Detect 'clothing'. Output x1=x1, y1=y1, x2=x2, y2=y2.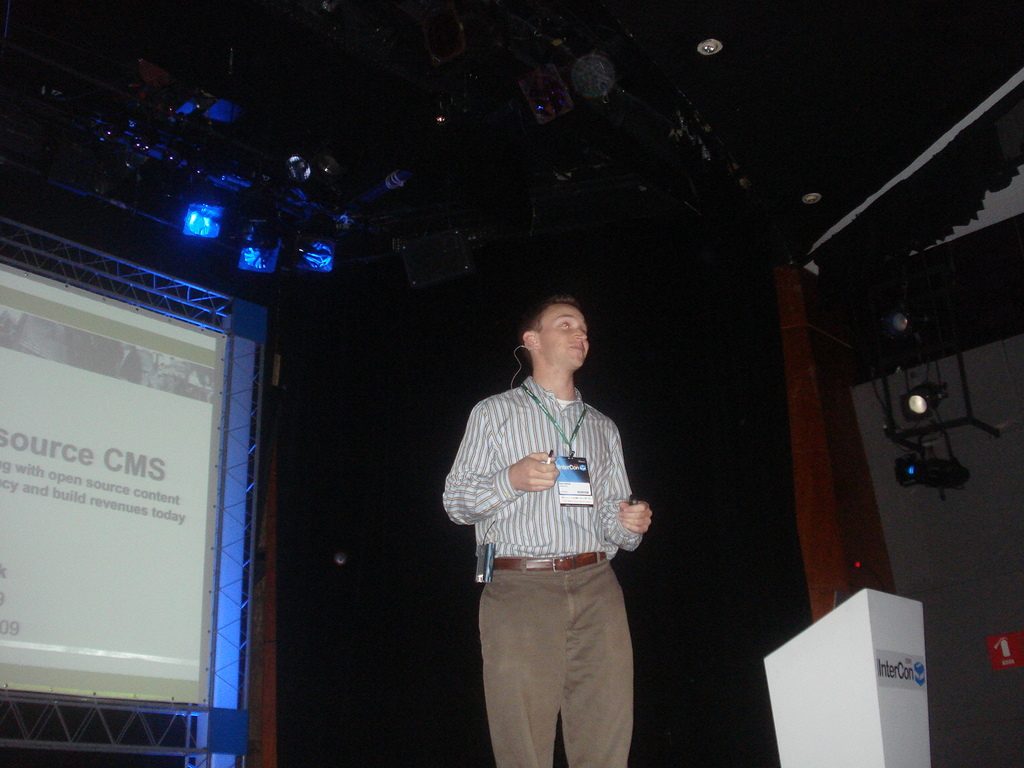
x1=454, y1=348, x2=653, y2=739.
